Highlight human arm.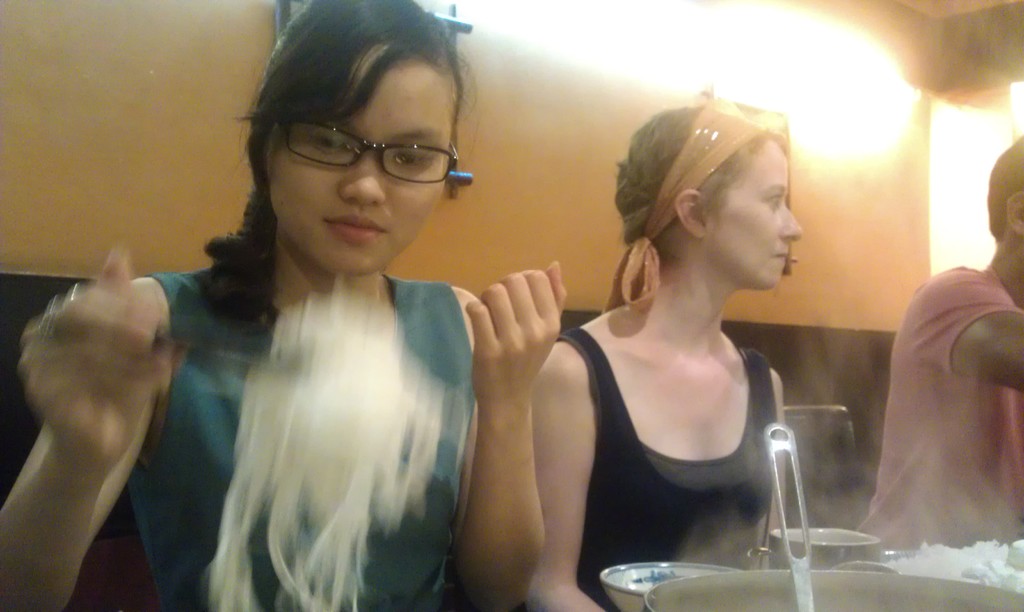
Highlighted region: l=910, t=271, r=1023, b=394.
